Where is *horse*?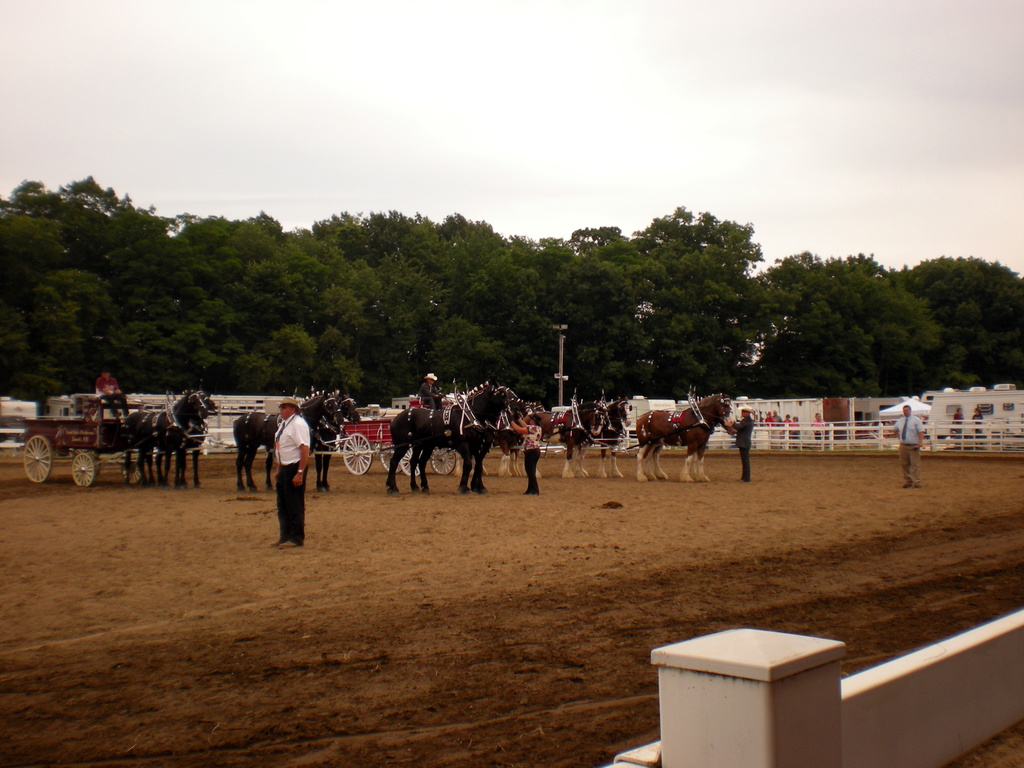
[x1=232, y1=390, x2=341, y2=495].
